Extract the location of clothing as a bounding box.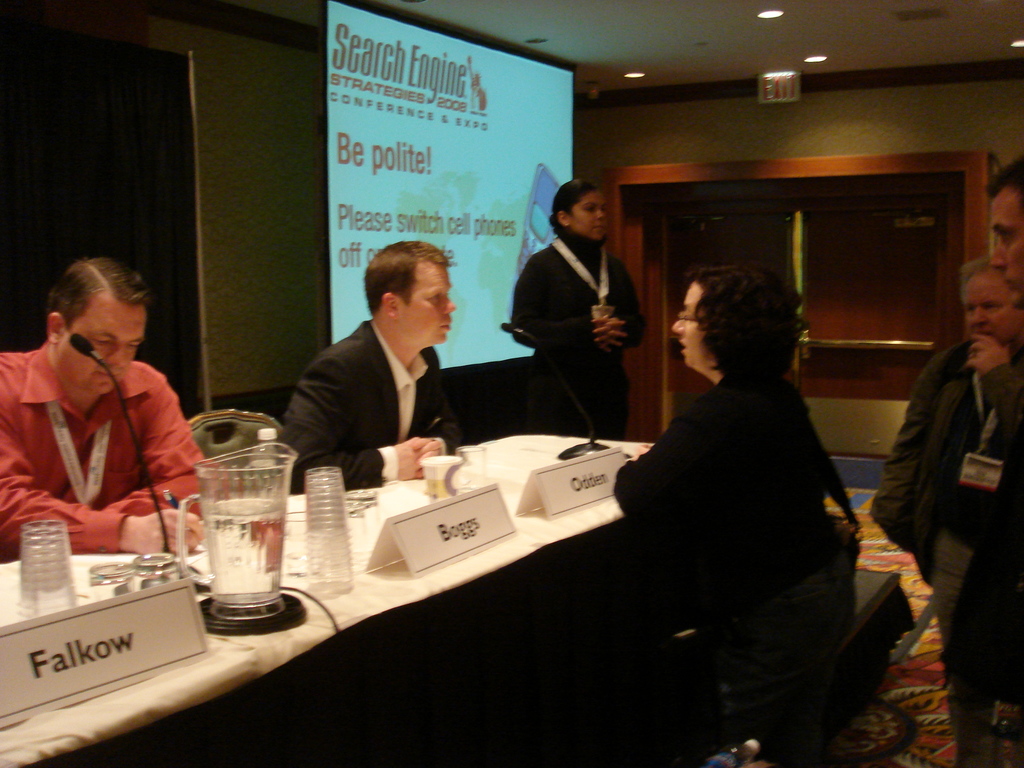
bbox=(506, 226, 646, 439).
